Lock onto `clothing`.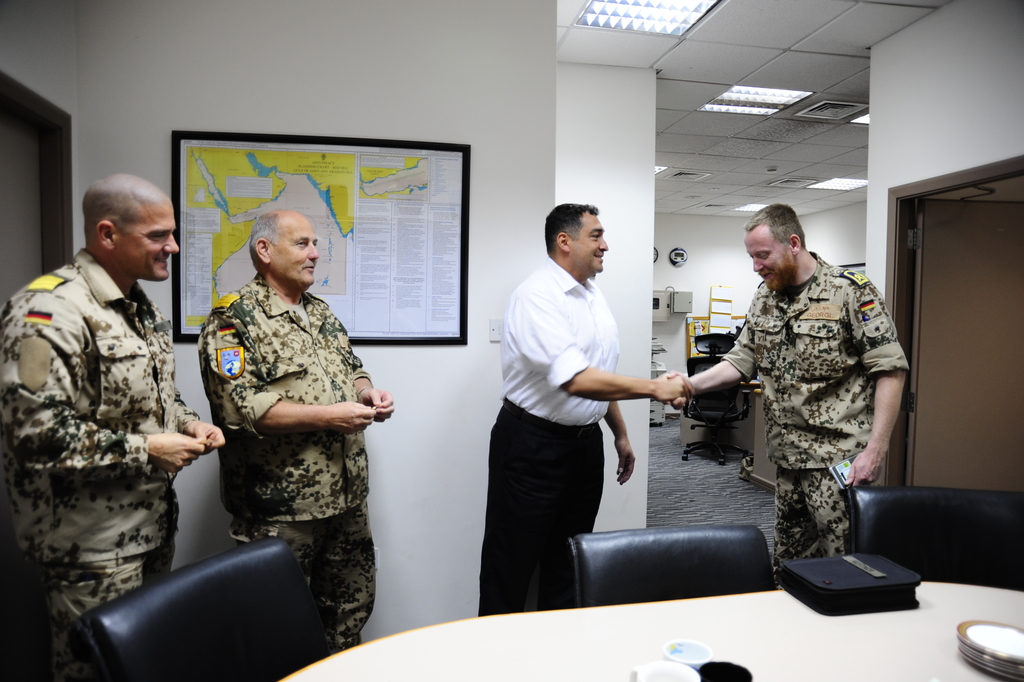
Locked: crop(723, 252, 911, 593).
